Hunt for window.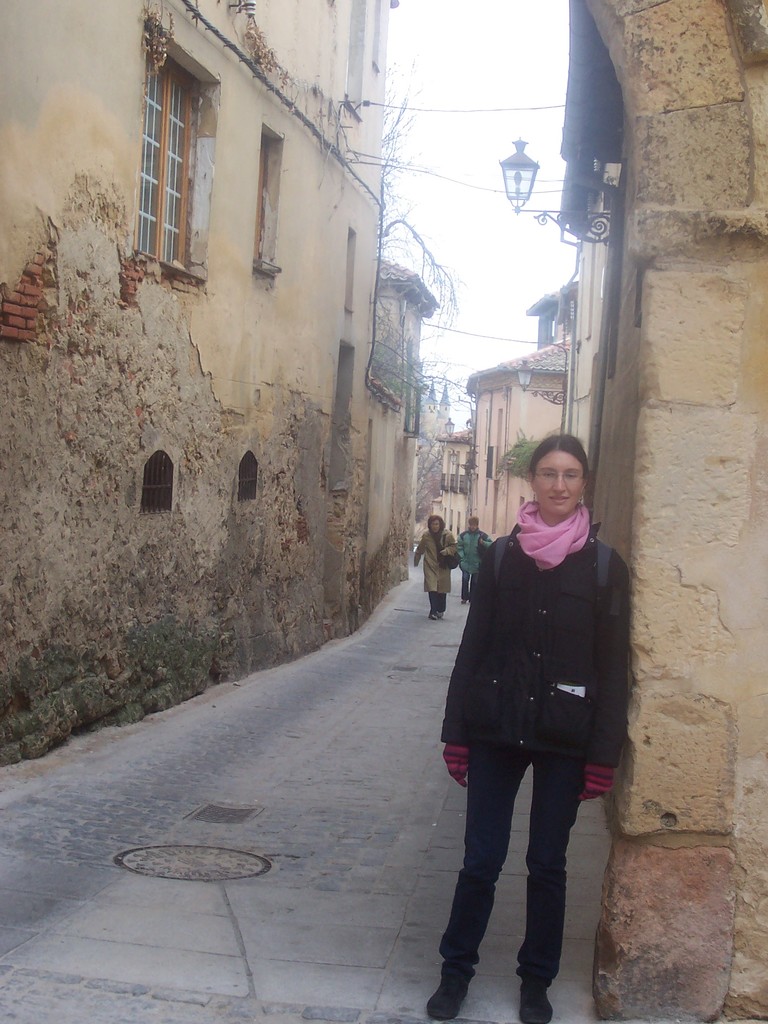
Hunted down at (328, 339, 356, 491).
